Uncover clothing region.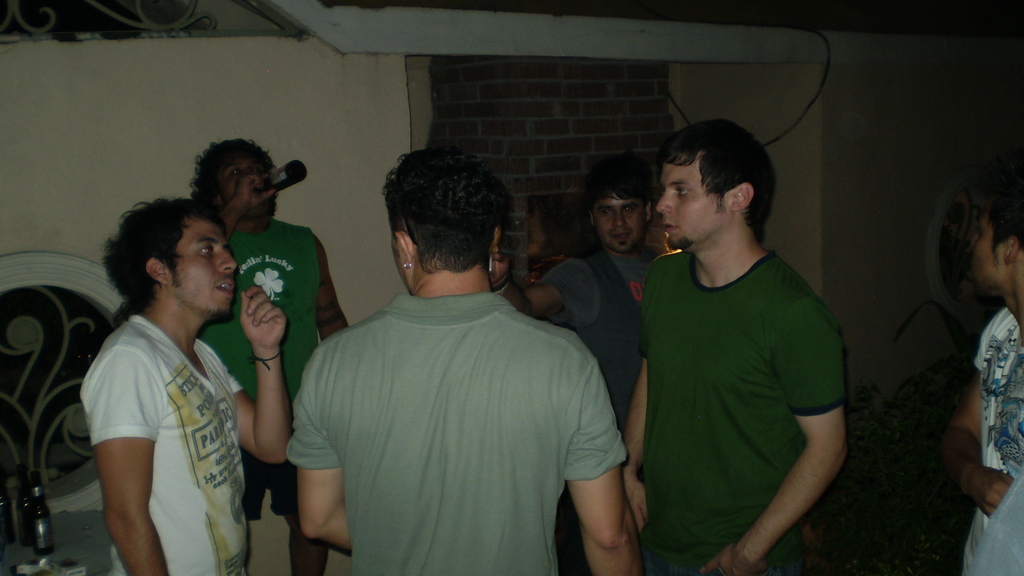
Uncovered: bbox=[292, 289, 633, 574].
